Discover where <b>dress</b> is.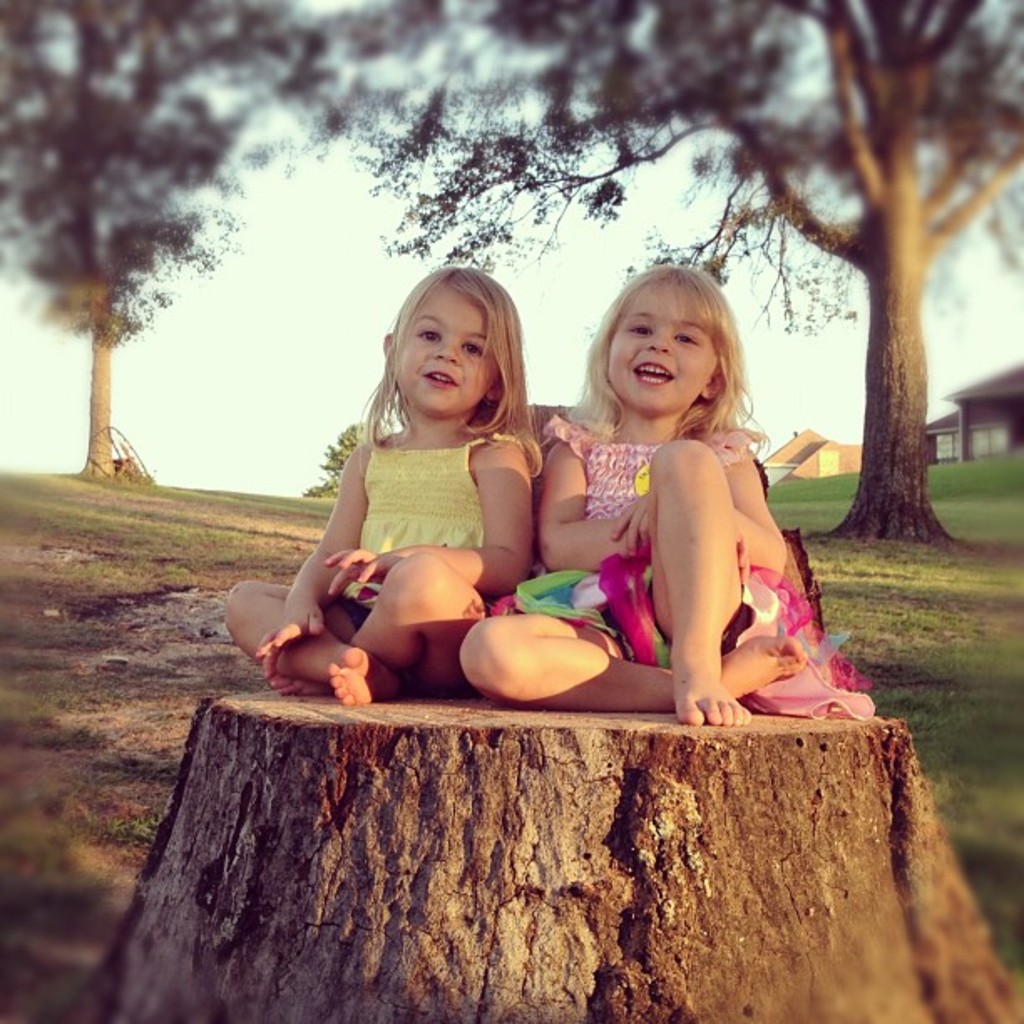
Discovered at select_region(487, 408, 877, 721).
